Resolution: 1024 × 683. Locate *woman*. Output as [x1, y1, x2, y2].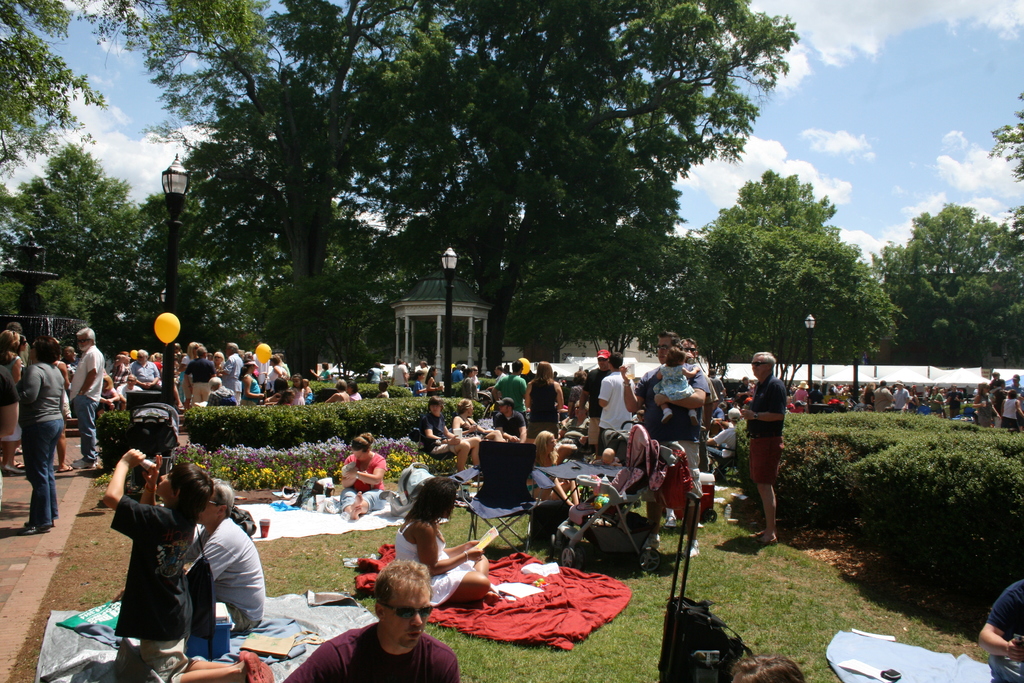
[522, 429, 580, 504].
